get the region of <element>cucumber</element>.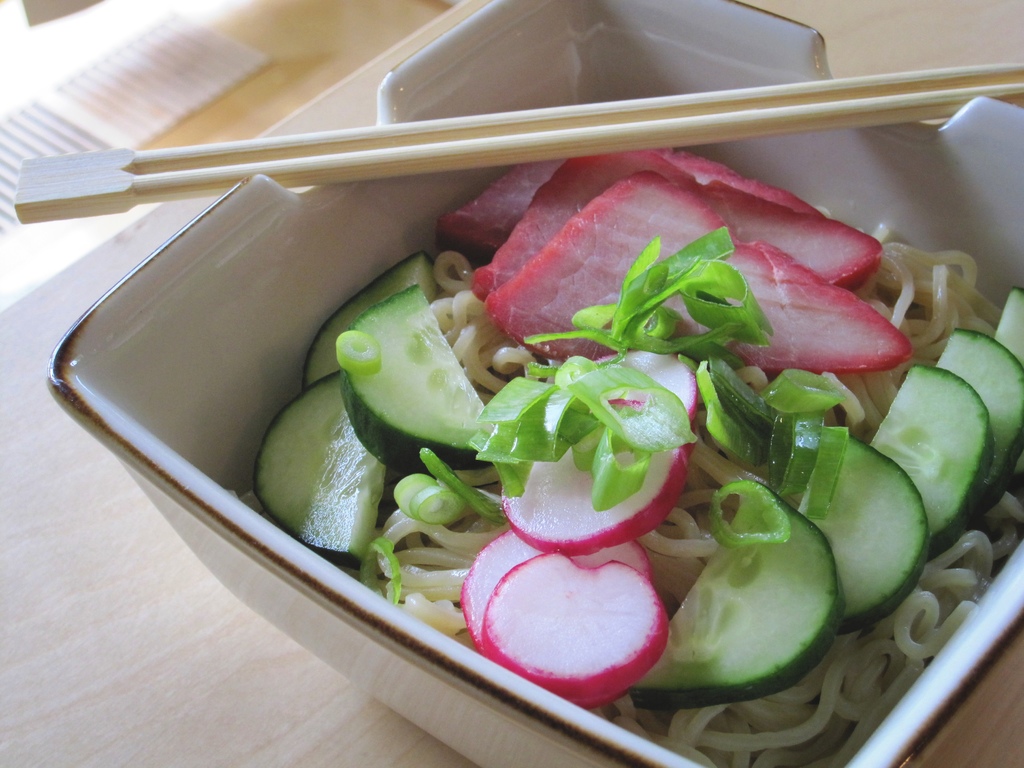
<region>246, 366, 387, 572</region>.
